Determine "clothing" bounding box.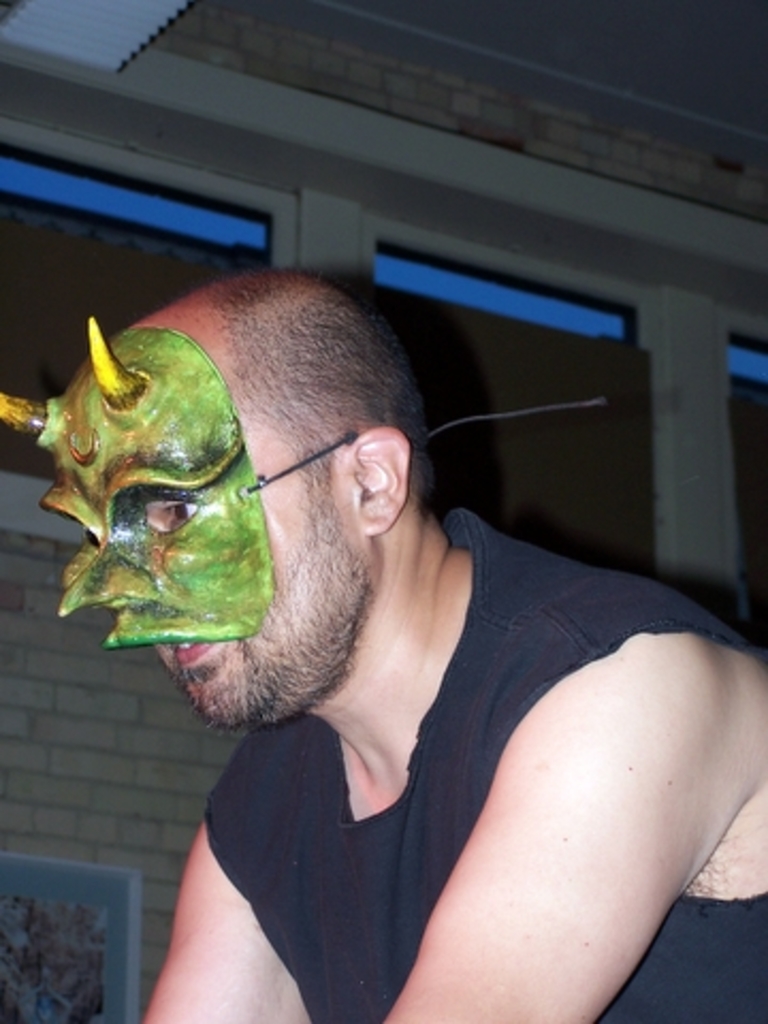
Determined: l=134, t=546, r=693, b=994.
